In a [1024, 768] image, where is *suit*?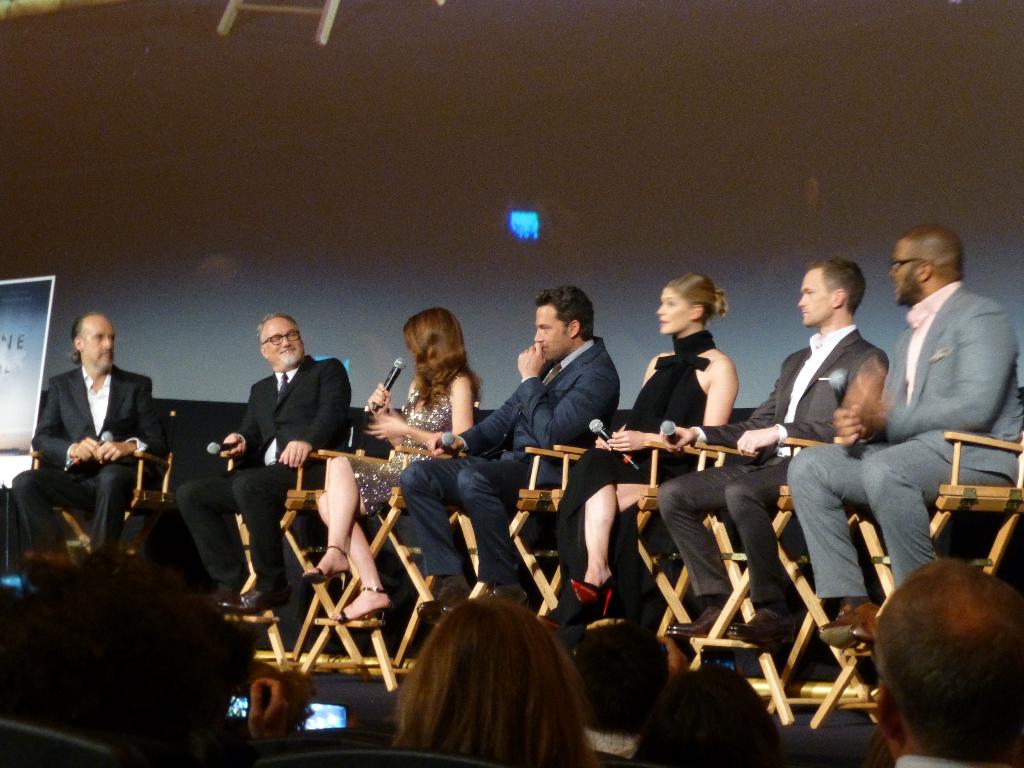
rect(207, 323, 342, 598).
